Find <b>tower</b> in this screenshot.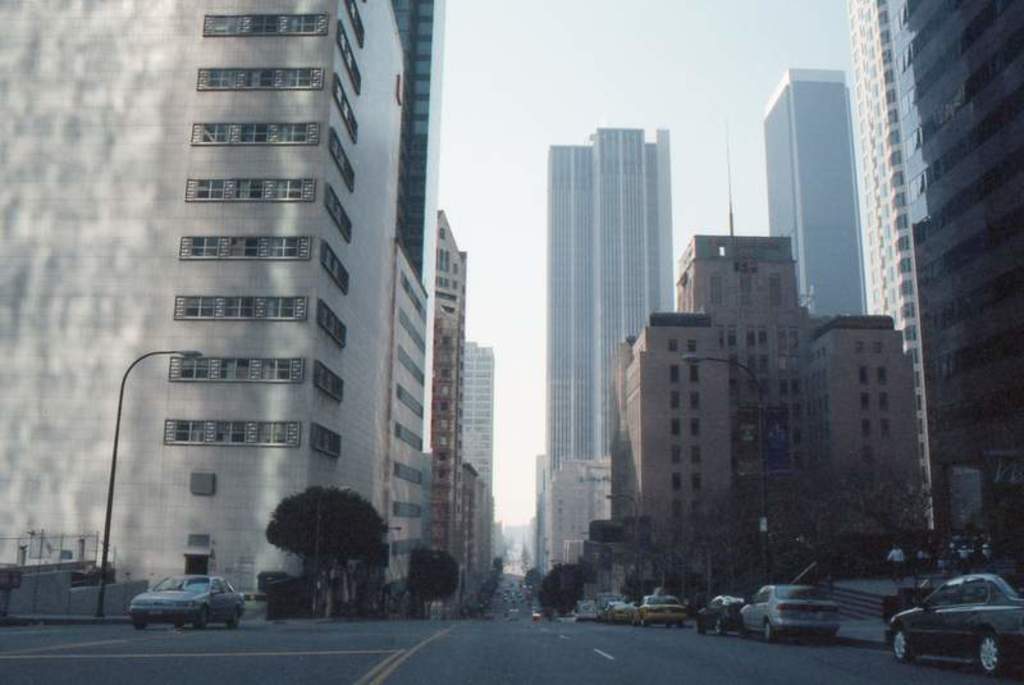
The bounding box for <b>tower</b> is box=[465, 350, 498, 585].
